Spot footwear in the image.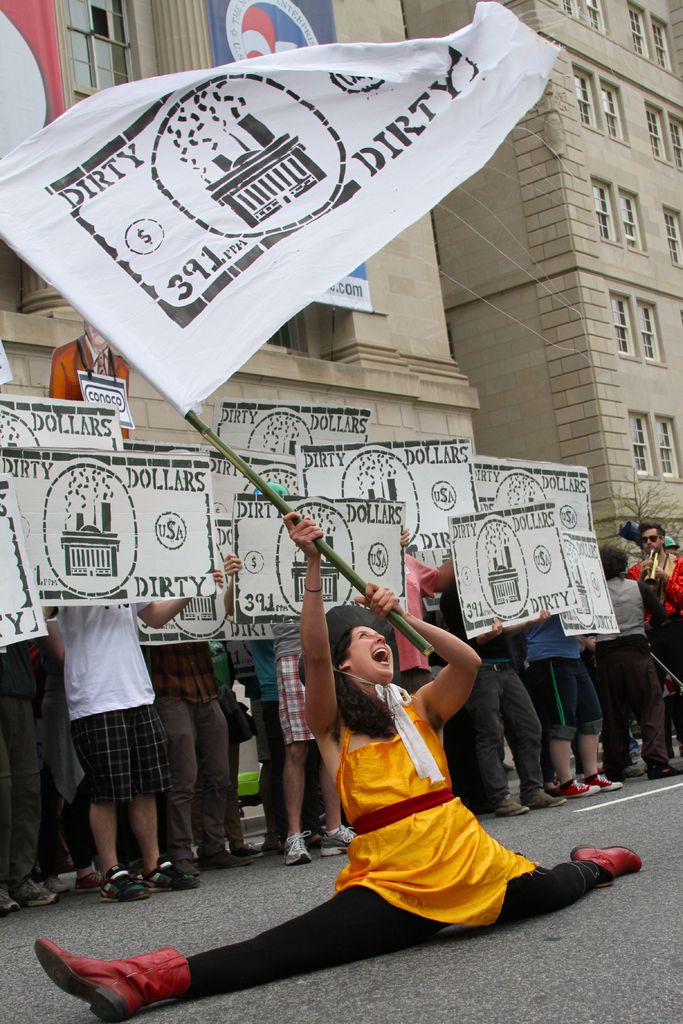
footwear found at [left=531, top=783, right=562, bottom=804].
